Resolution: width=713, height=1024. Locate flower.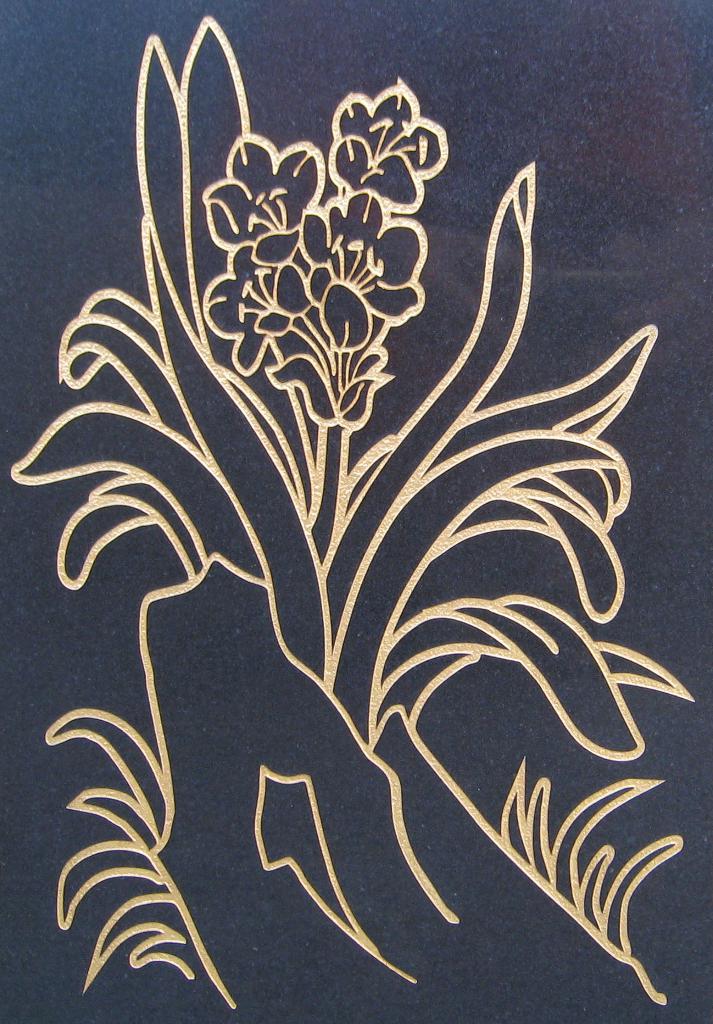
{"left": 264, "top": 279, "right": 396, "bottom": 438}.
